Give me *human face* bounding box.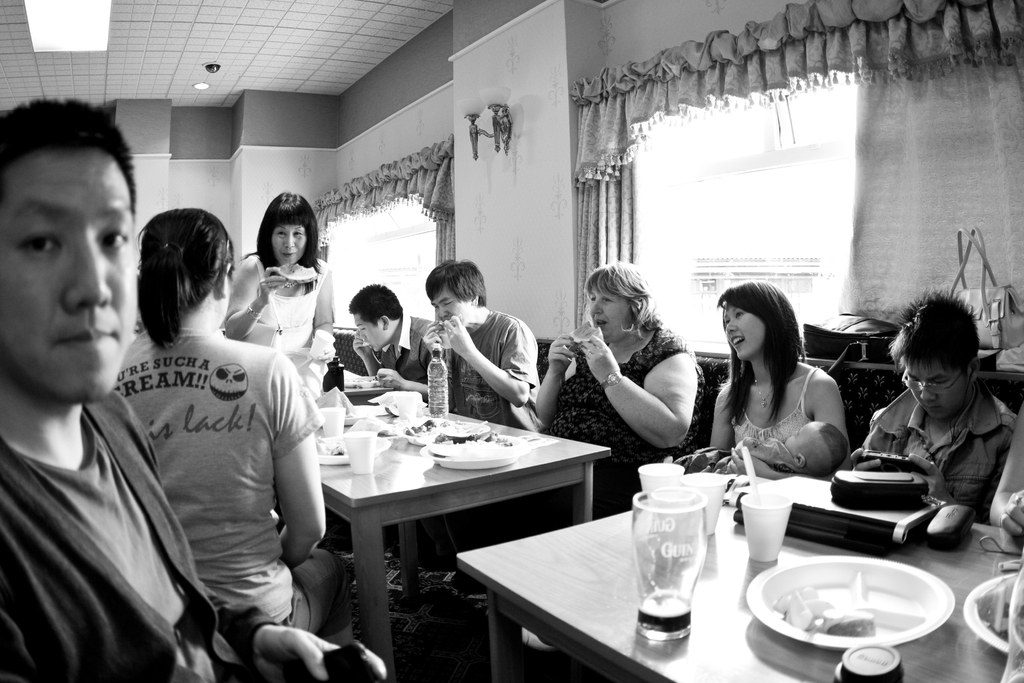
[left=273, top=227, right=304, bottom=266].
